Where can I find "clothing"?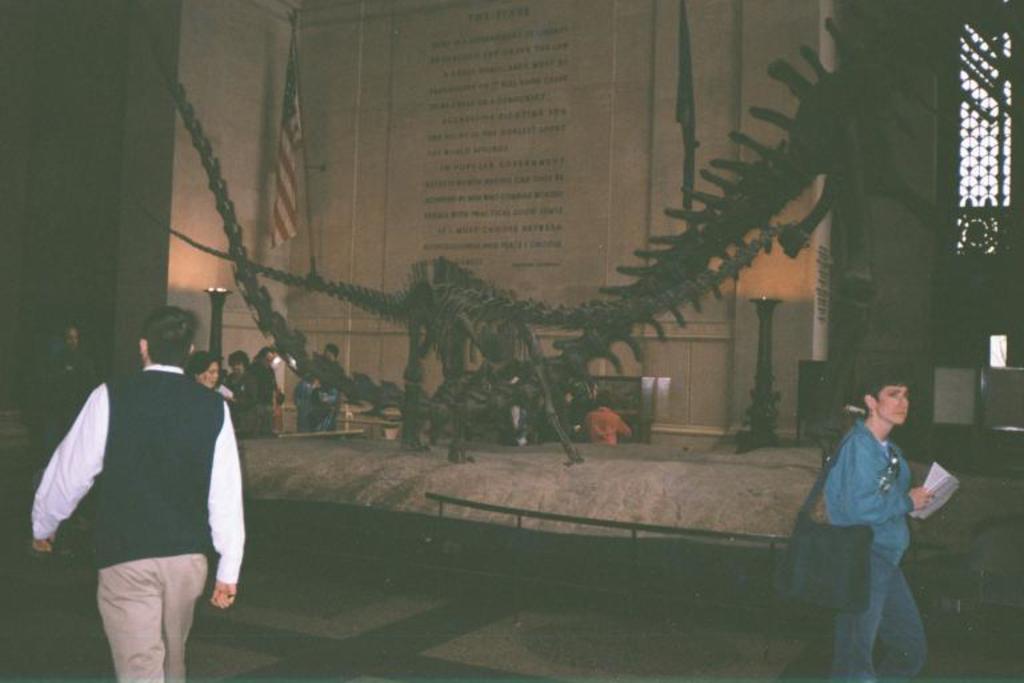
You can find it at 583, 406, 629, 446.
